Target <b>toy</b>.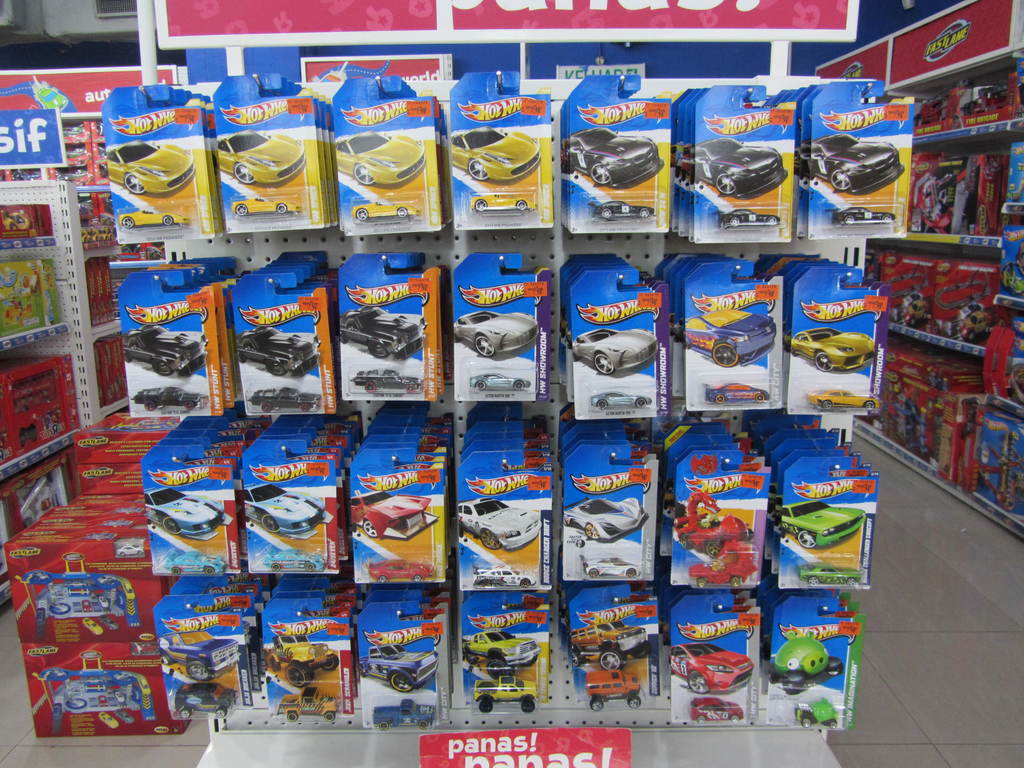
Target region: box(712, 207, 781, 228).
